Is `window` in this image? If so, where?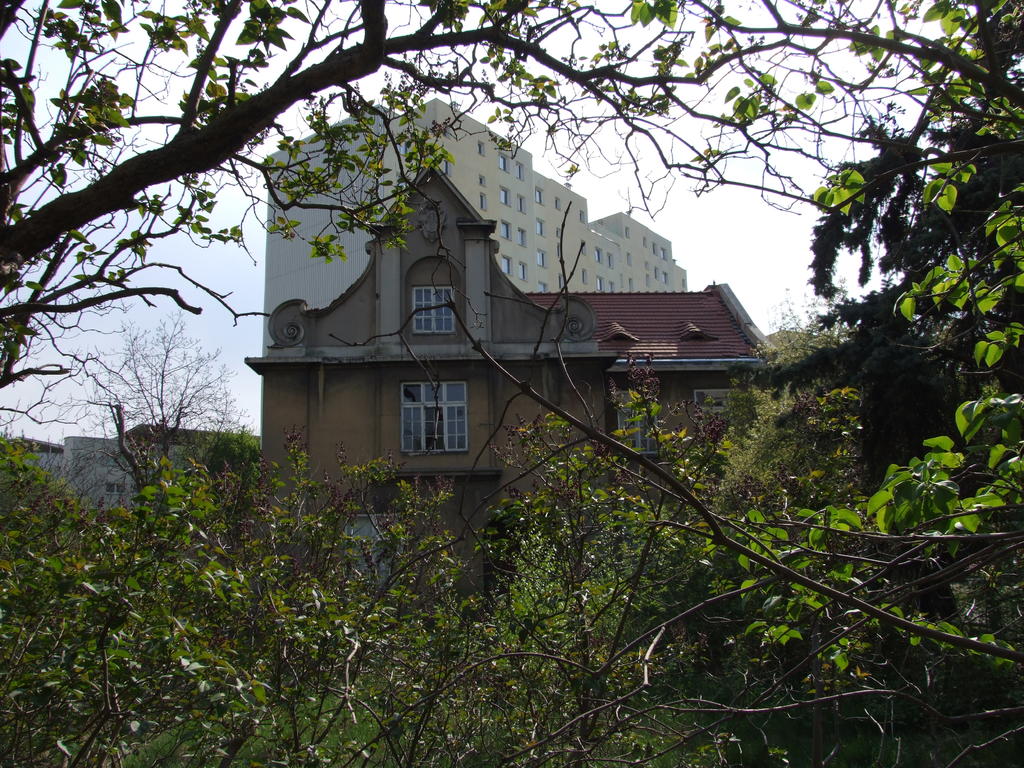
Yes, at x1=518 y1=163 x2=522 y2=177.
